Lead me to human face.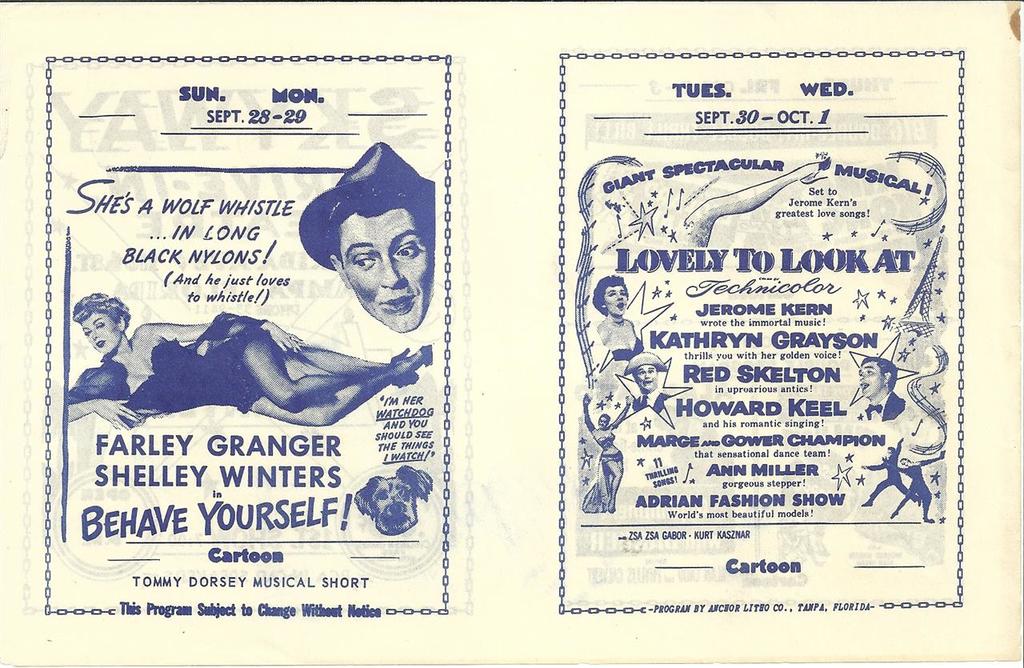
Lead to (x1=82, y1=311, x2=126, y2=359).
